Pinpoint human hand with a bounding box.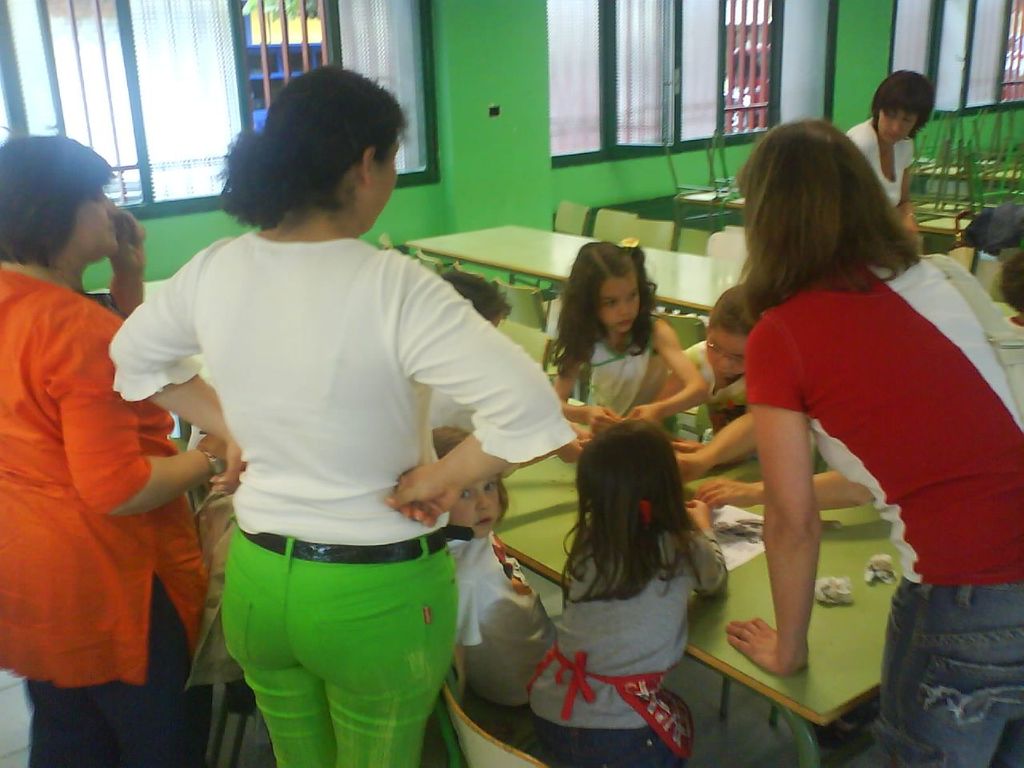
[586, 406, 620, 434].
